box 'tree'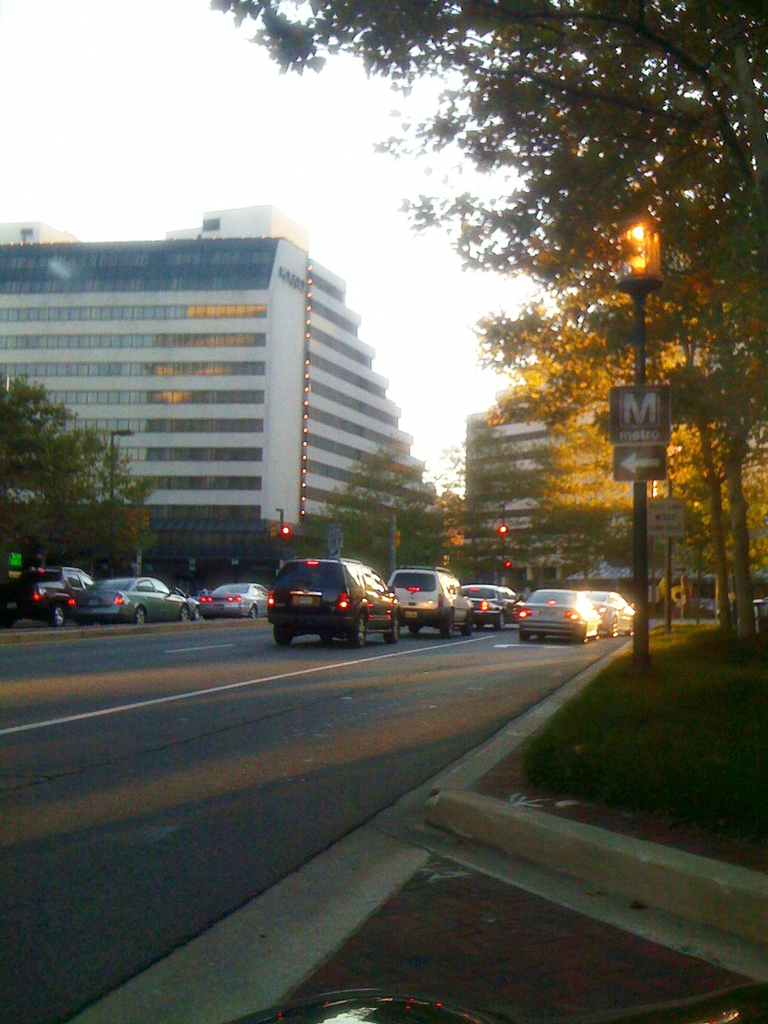
[446,424,589,596]
